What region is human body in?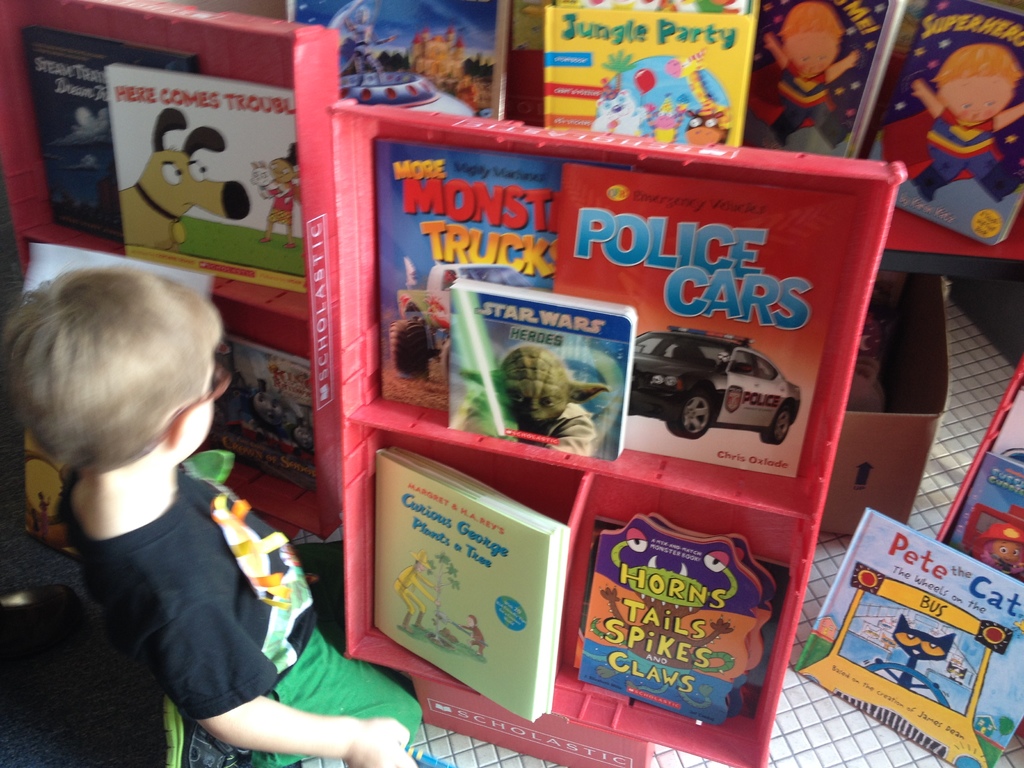
[left=10, top=302, right=376, bottom=756].
